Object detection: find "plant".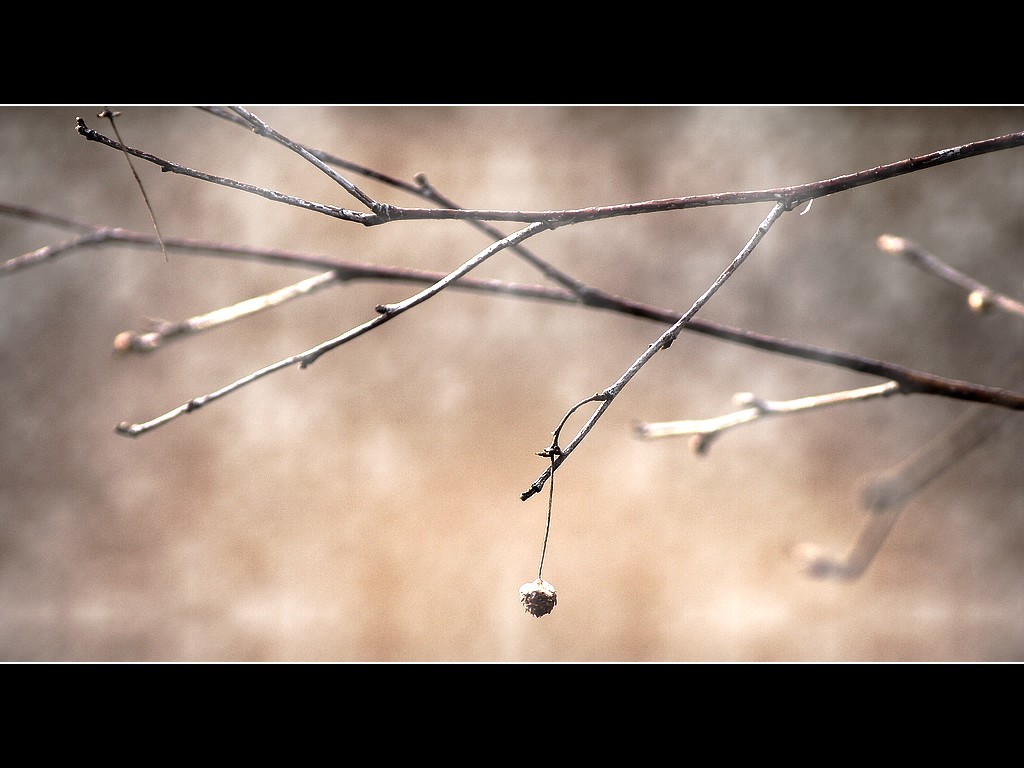
box=[0, 101, 1023, 615].
